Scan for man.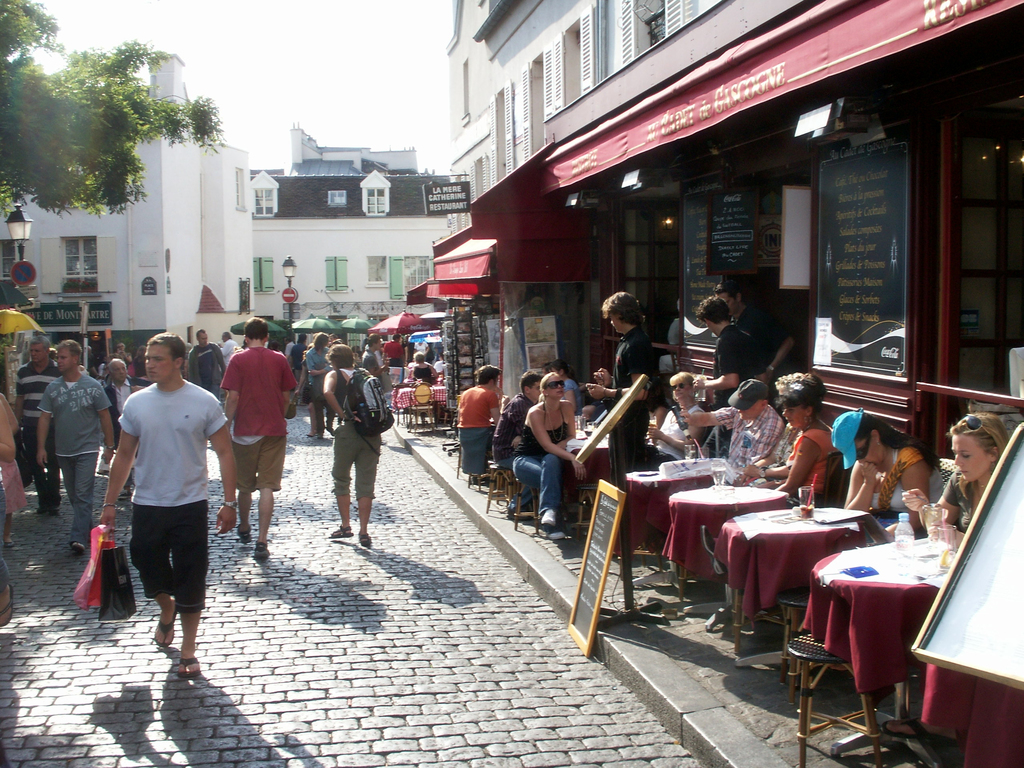
Scan result: <region>305, 331, 335, 440</region>.
